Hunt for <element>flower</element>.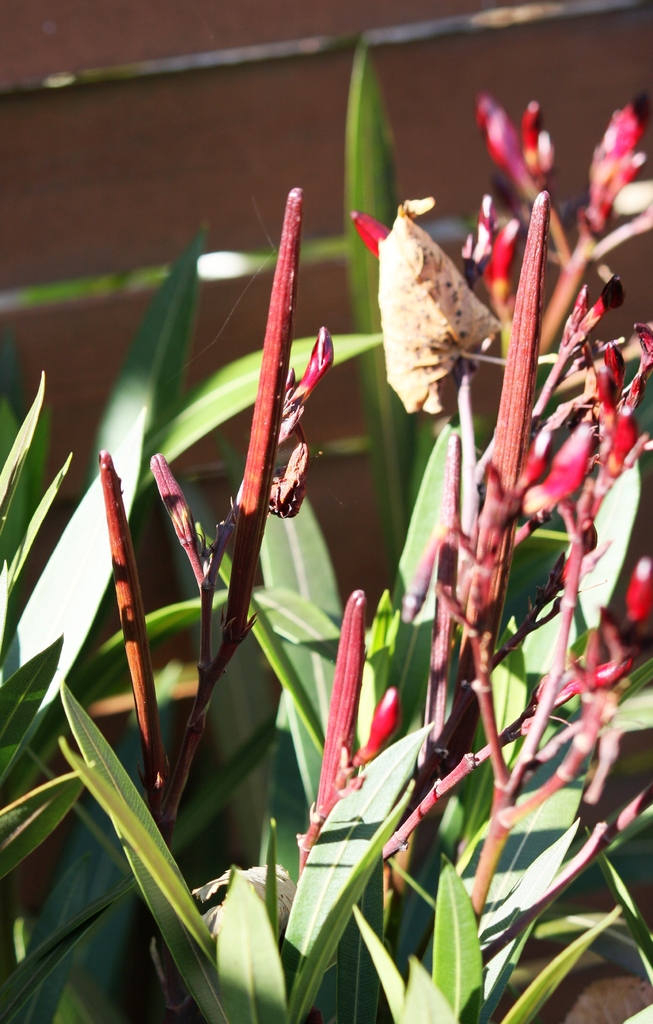
Hunted down at left=477, top=93, right=524, bottom=181.
